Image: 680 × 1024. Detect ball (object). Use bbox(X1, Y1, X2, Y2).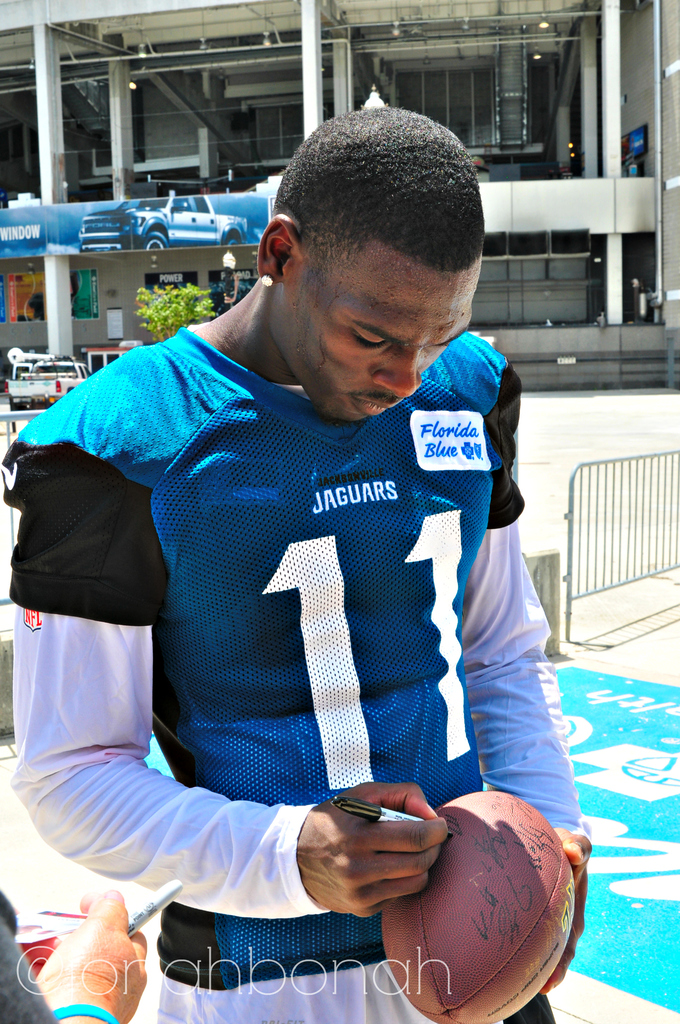
bbox(382, 788, 574, 1023).
